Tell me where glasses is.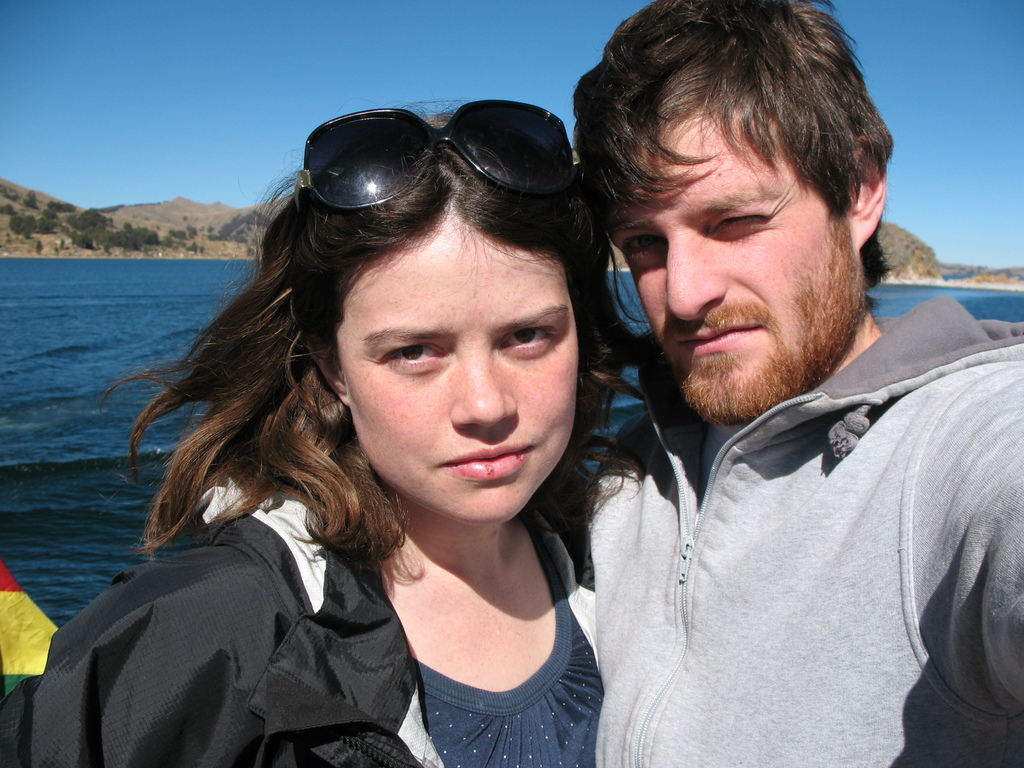
glasses is at 257 121 627 280.
